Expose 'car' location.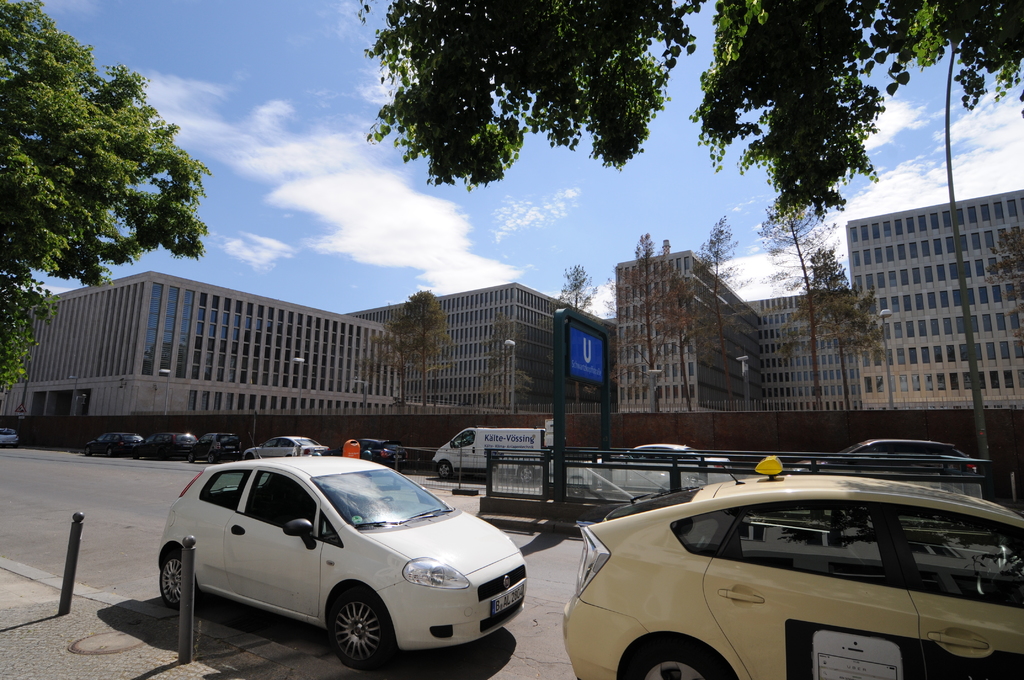
Exposed at 186/435/241/458.
